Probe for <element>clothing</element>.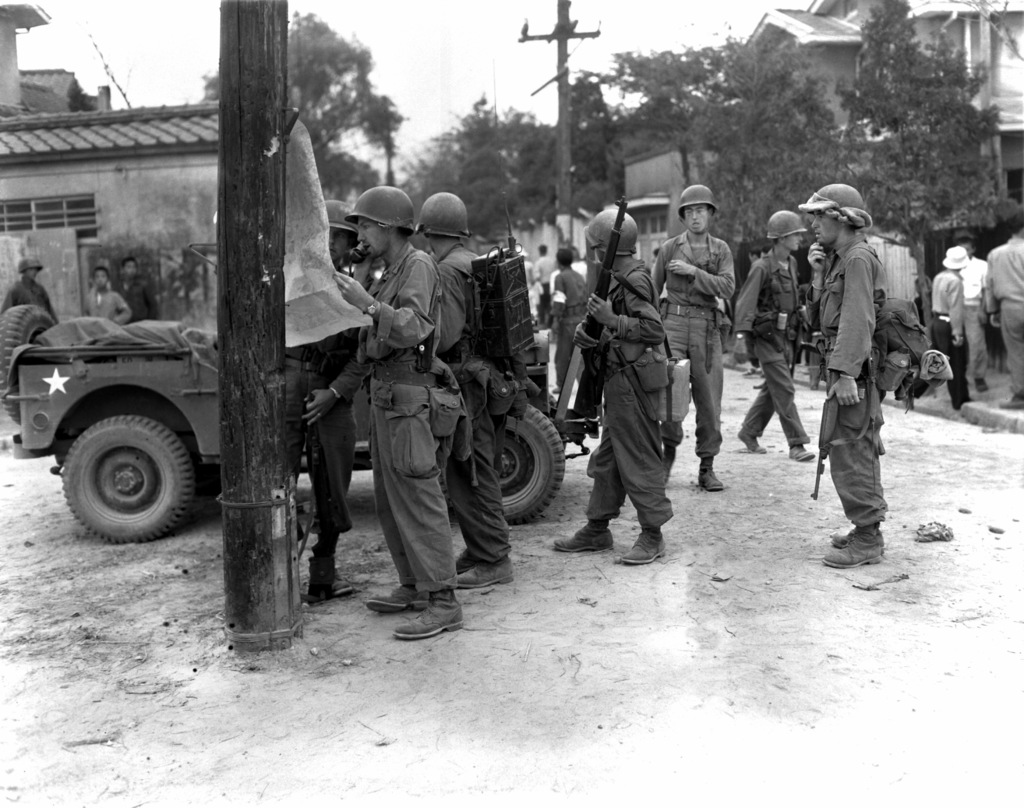
Probe result: rect(817, 235, 888, 530).
